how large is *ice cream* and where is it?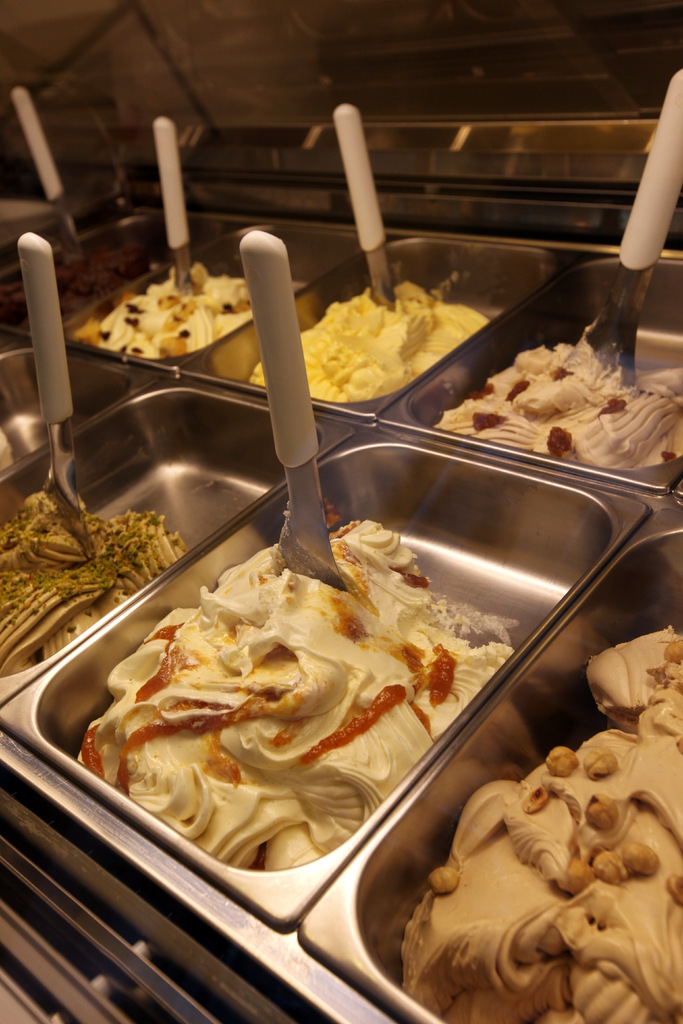
Bounding box: {"left": 0, "top": 221, "right": 192, "bottom": 314}.
